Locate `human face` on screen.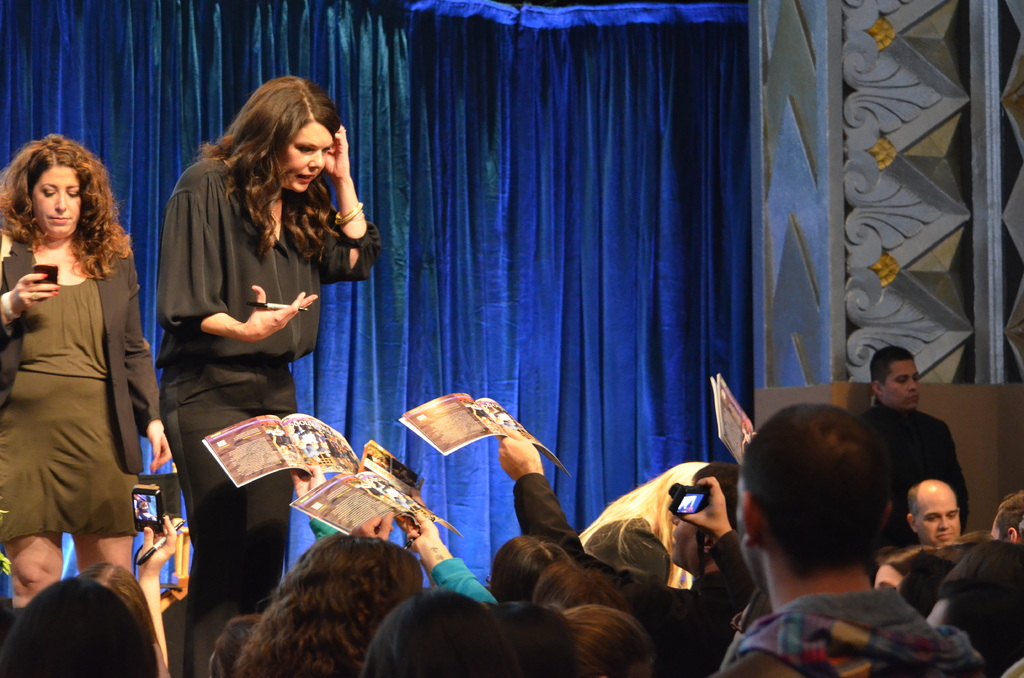
On screen at pyautogui.locateOnScreen(29, 164, 81, 232).
